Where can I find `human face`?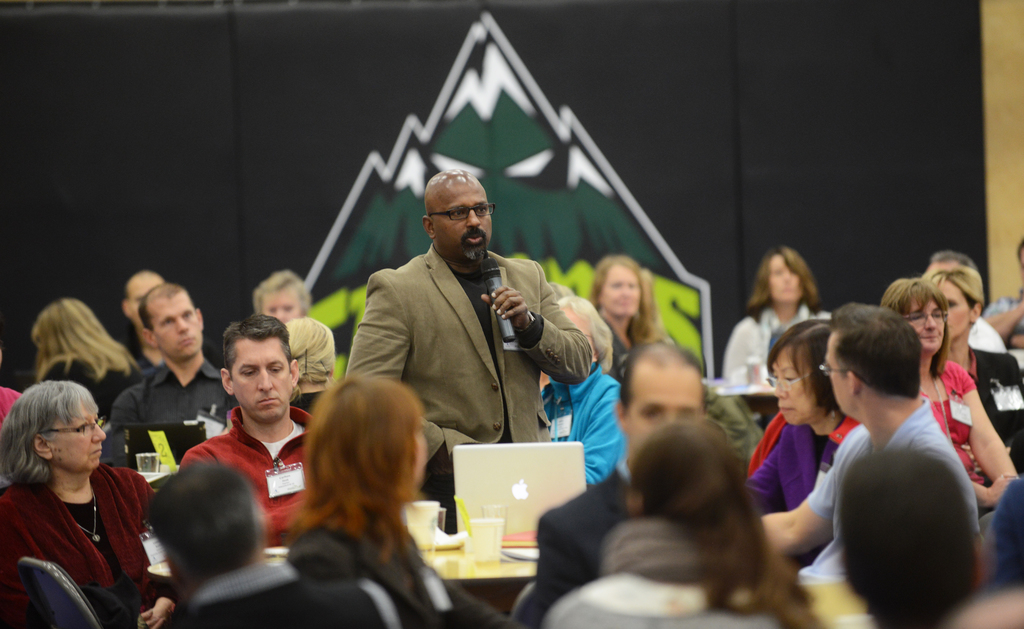
You can find it at left=435, top=179, right=495, bottom=266.
